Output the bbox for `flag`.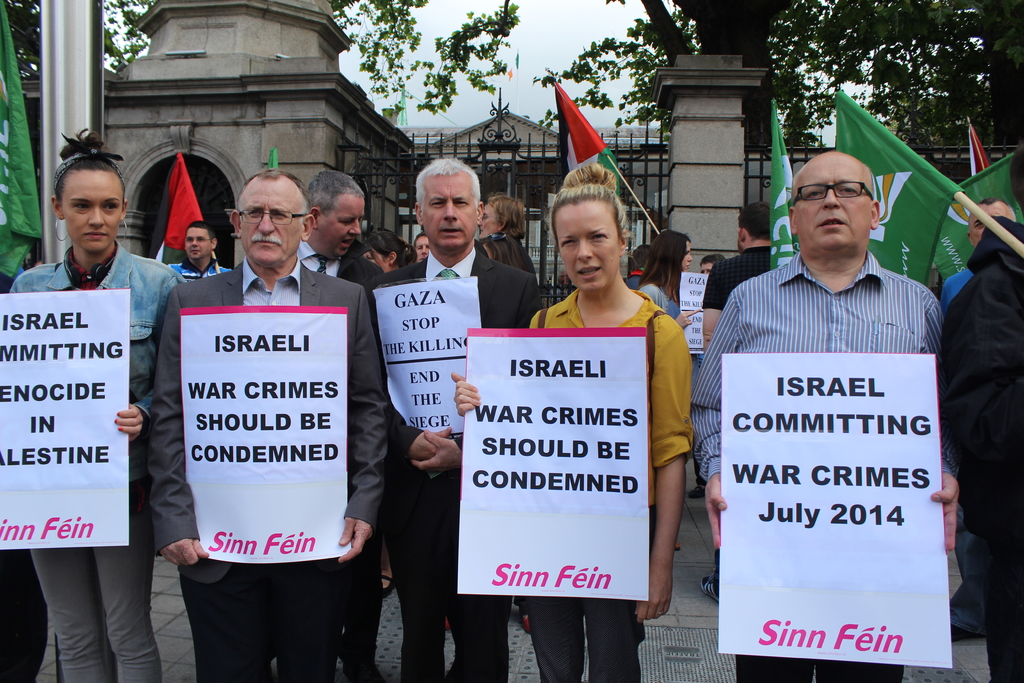
l=767, t=95, r=797, b=273.
